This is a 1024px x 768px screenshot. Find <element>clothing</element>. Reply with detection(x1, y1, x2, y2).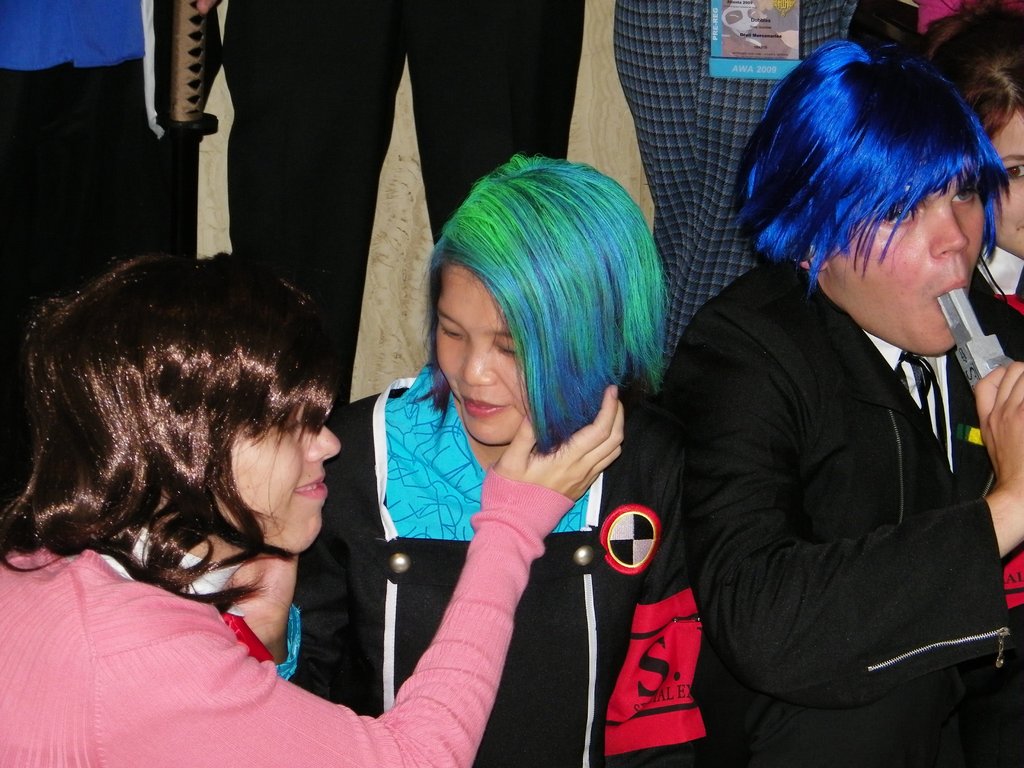
detection(278, 368, 662, 767).
